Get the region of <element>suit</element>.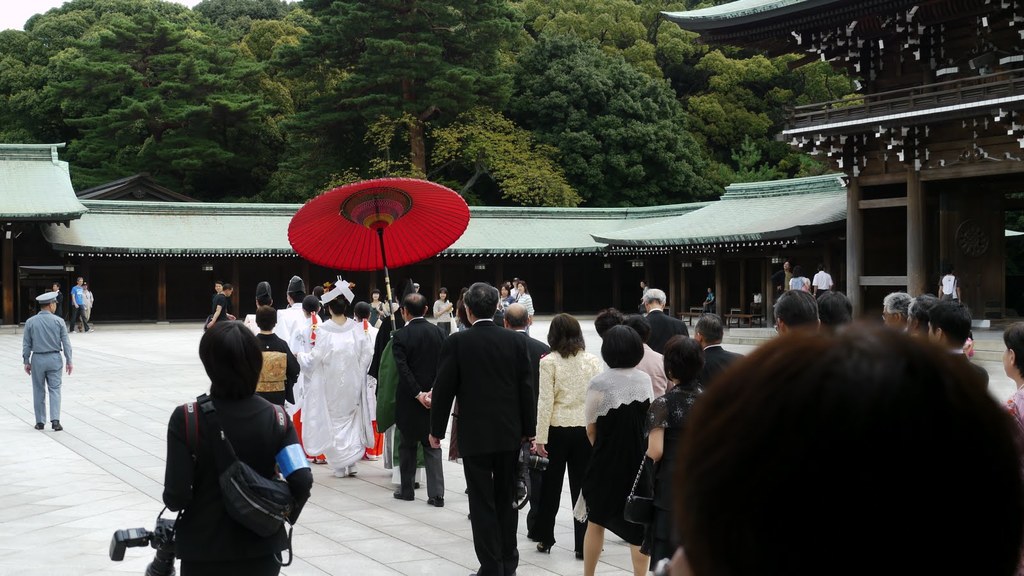
bbox=(394, 315, 451, 500).
